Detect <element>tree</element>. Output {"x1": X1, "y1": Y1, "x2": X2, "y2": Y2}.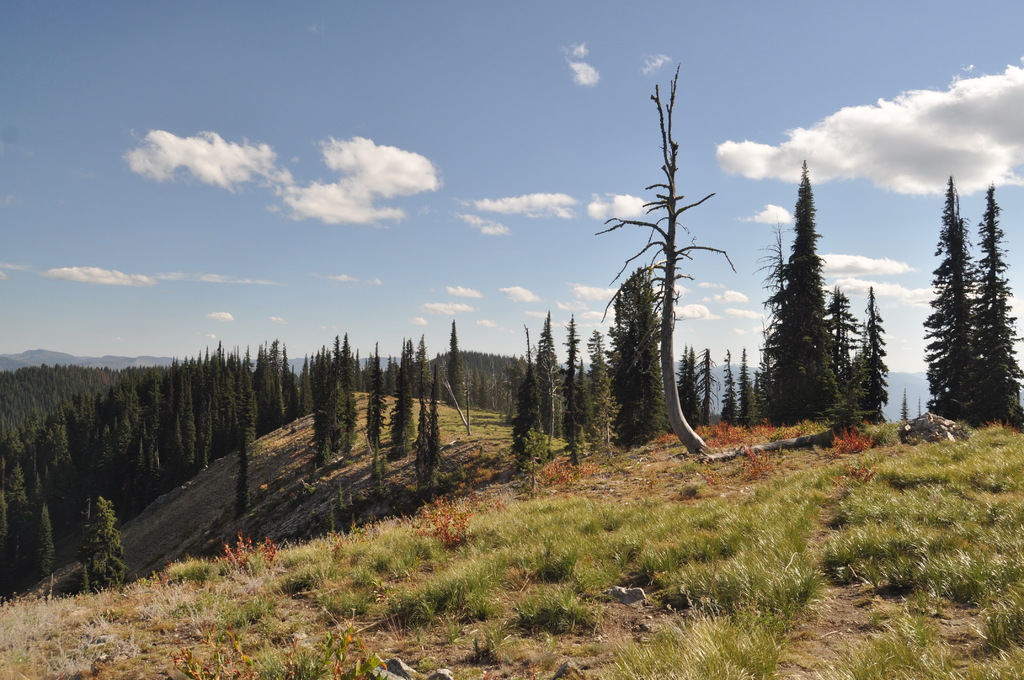
{"x1": 442, "y1": 323, "x2": 468, "y2": 411}.
